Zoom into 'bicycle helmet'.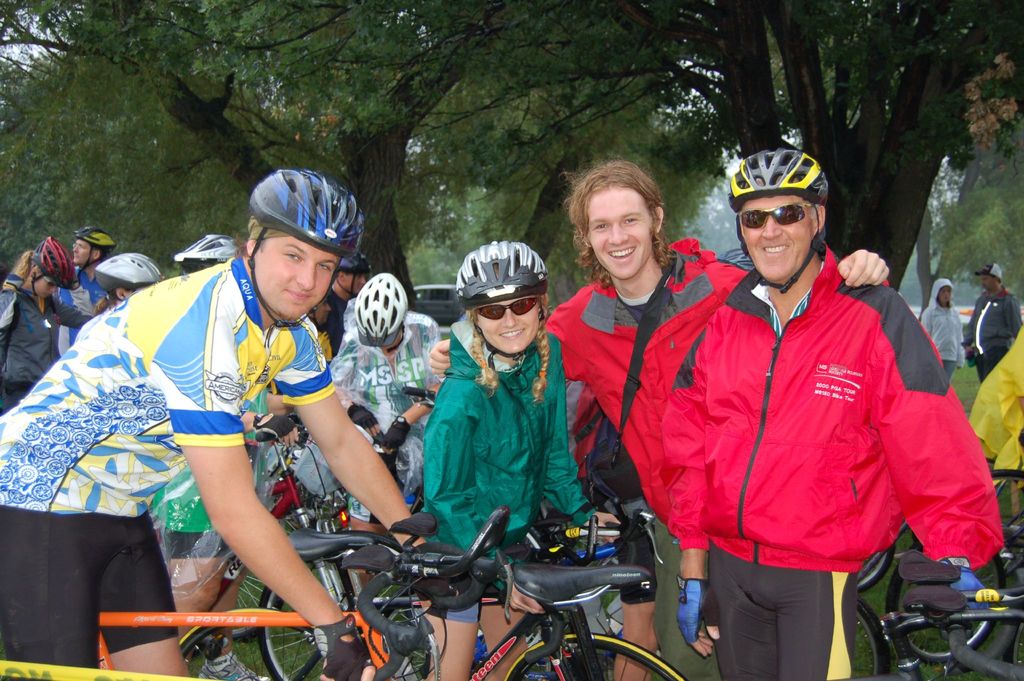
Zoom target: crop(166, 236, 230, 268).
